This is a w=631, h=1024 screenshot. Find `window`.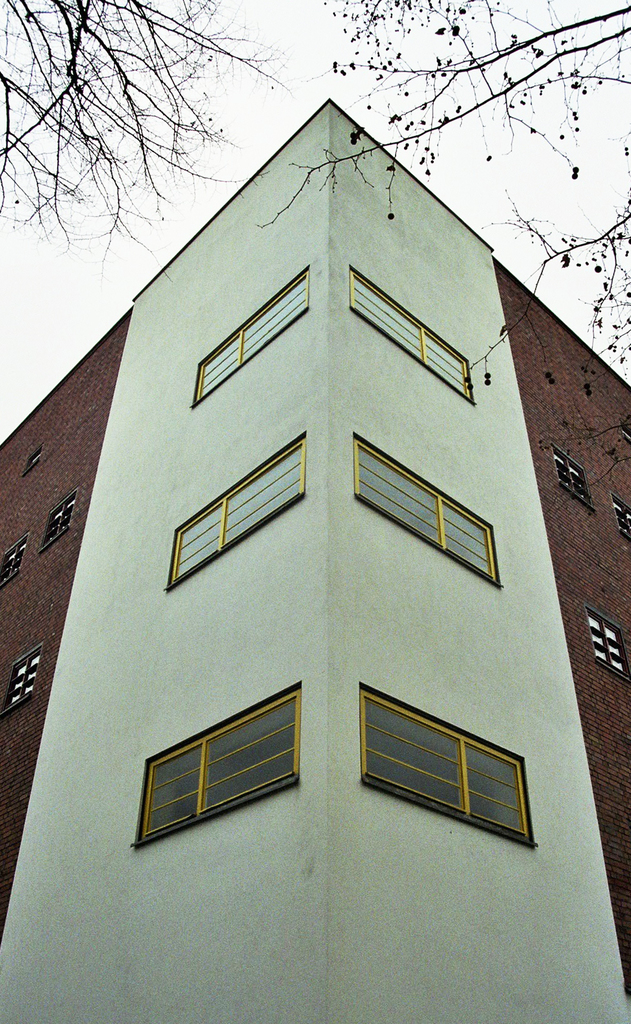
Bounding box: <box>193,260,310,404</box>.
